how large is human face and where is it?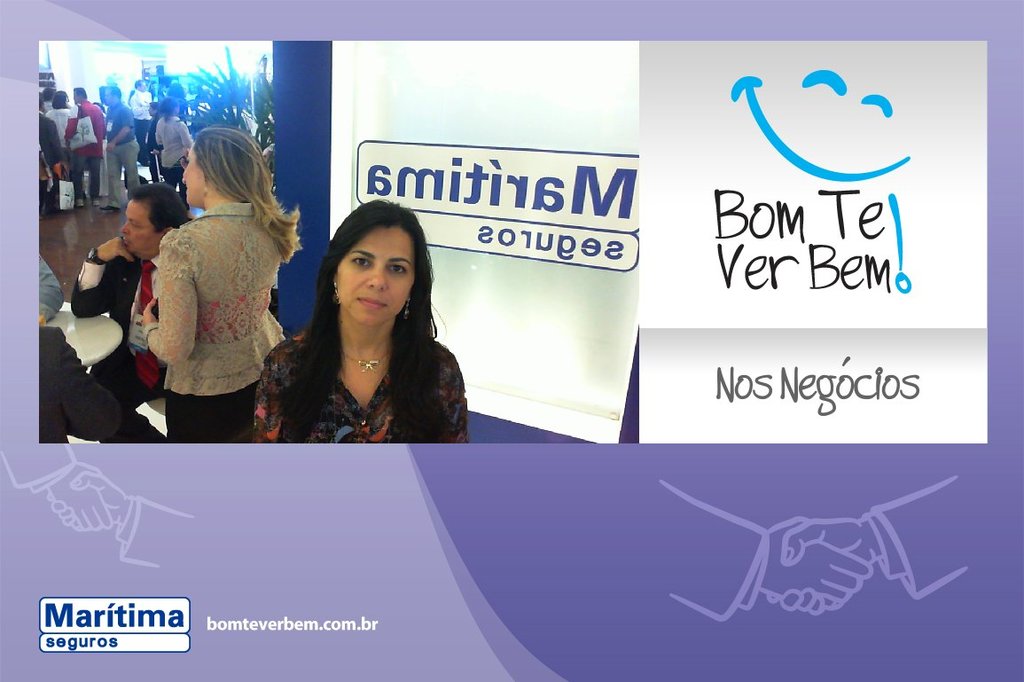
Bounding box: (334, 226, 415, 330).
